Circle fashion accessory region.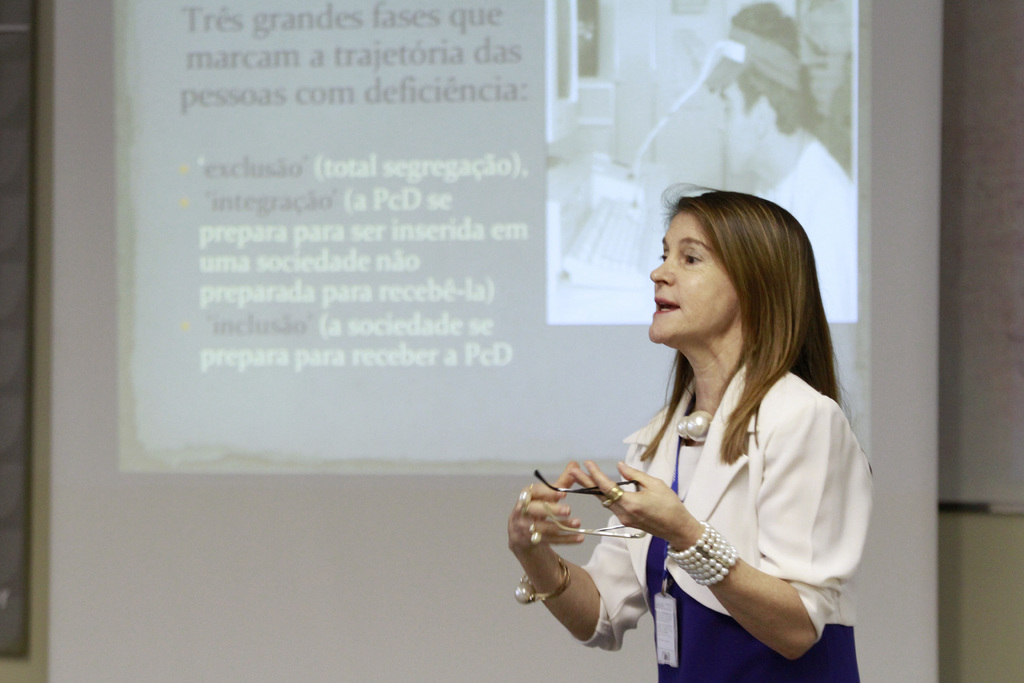
Region: 531/483/537/495.
